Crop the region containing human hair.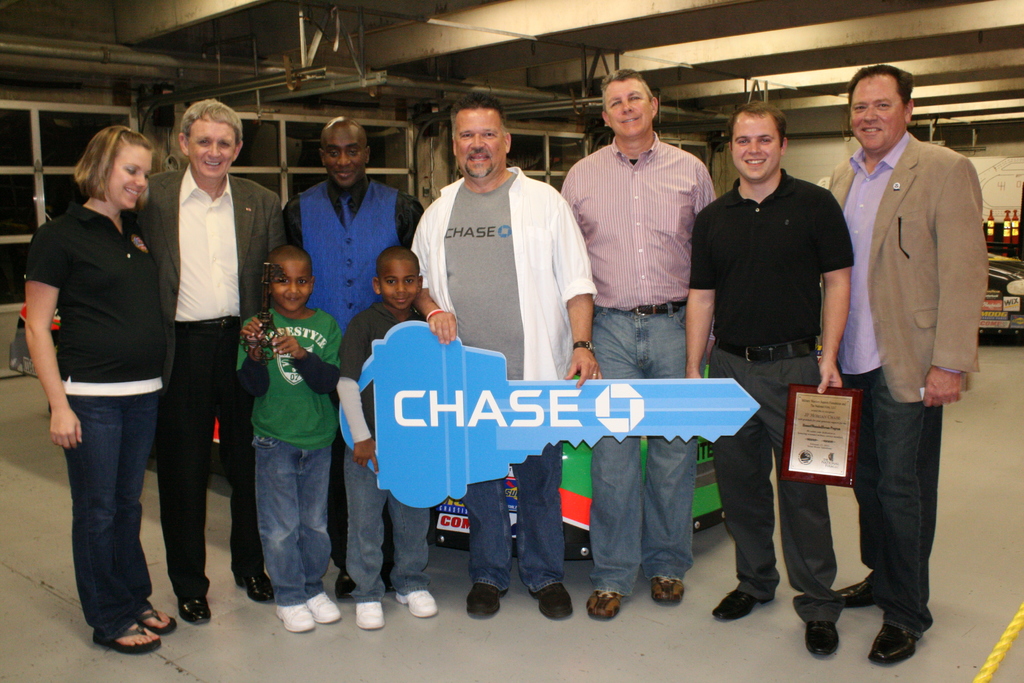
Crop region: 180:100:252:156.
